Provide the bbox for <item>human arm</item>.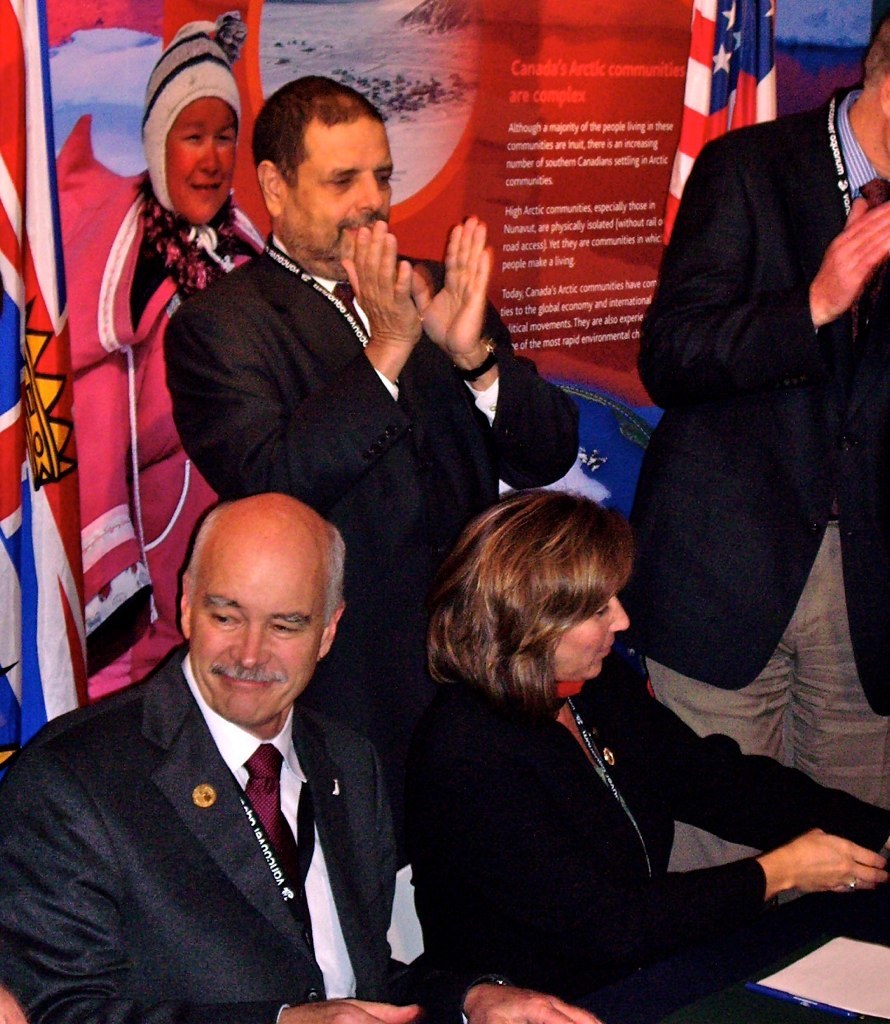
<bbox>484, 722, 889, 940</bbox>.
